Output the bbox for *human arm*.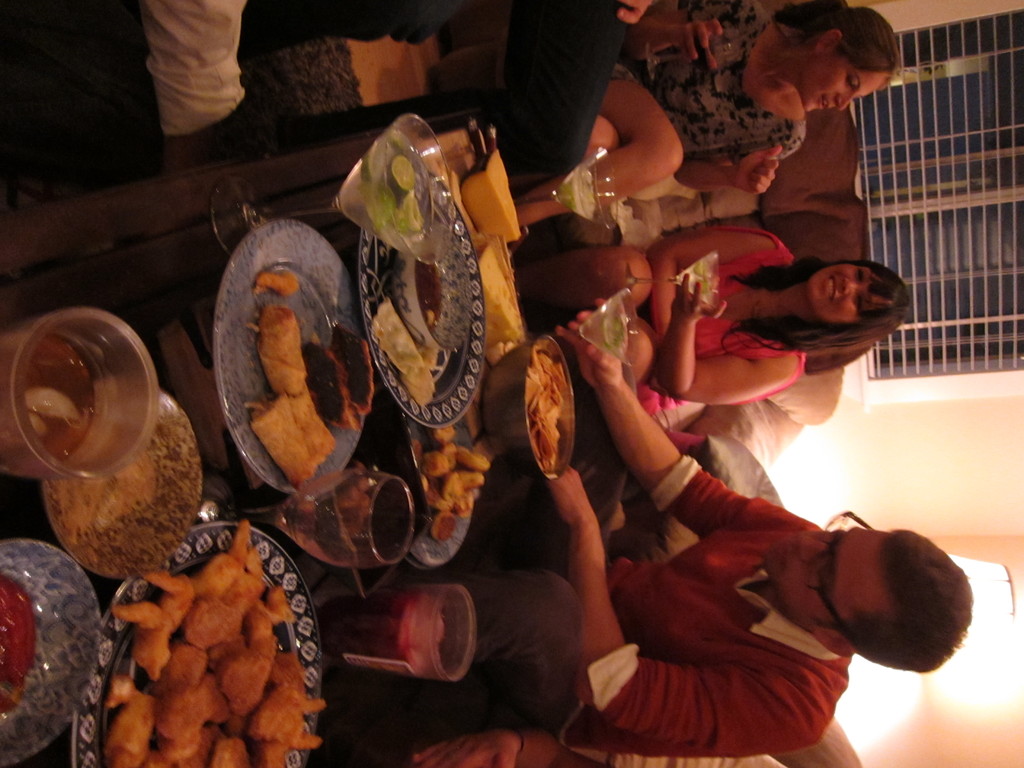
pyautogui.locateOnScreen(620, 0, 659, 27).
